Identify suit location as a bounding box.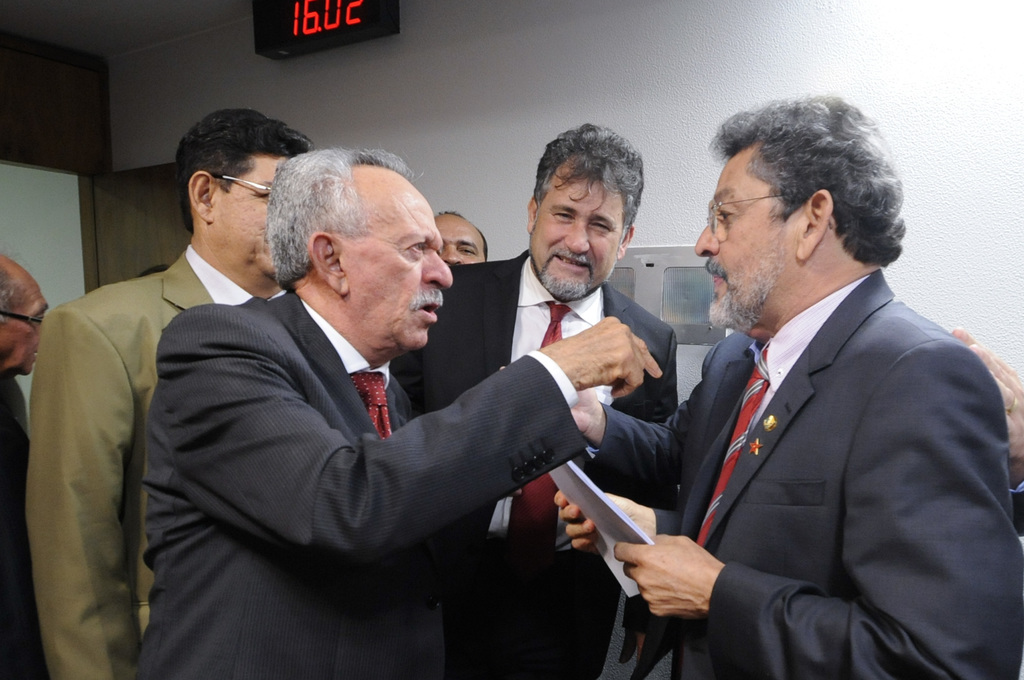
Rect(584, 266, 1023, 679).
